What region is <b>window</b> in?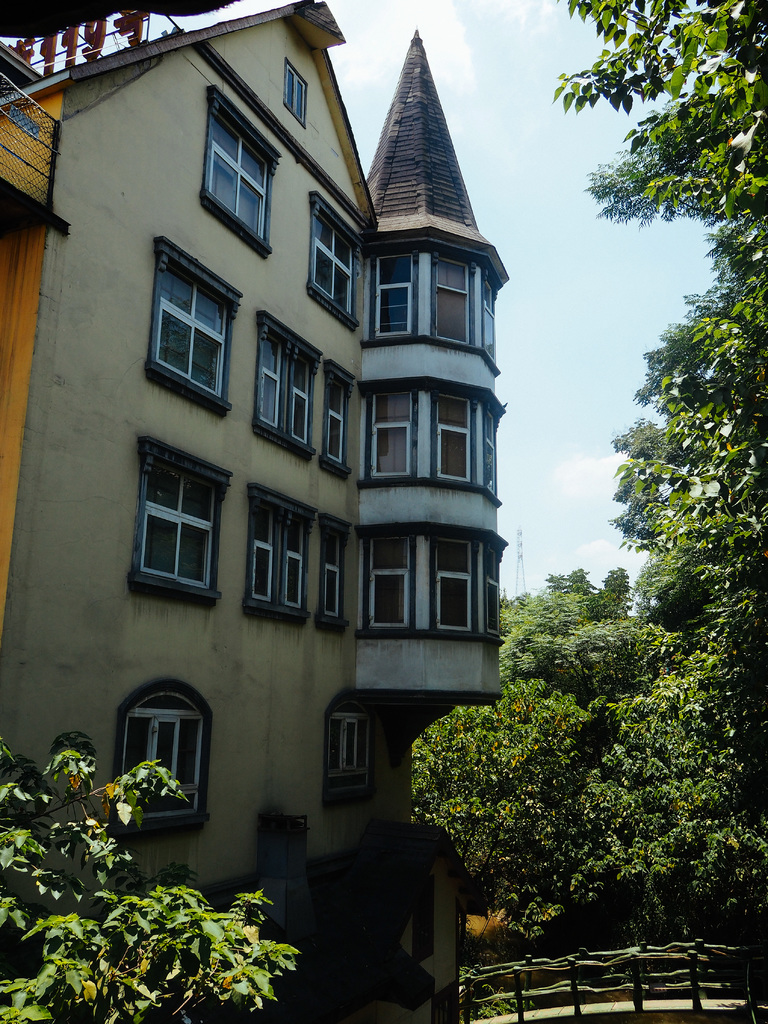
(left=251, top=312, right=325, bottom=455).
